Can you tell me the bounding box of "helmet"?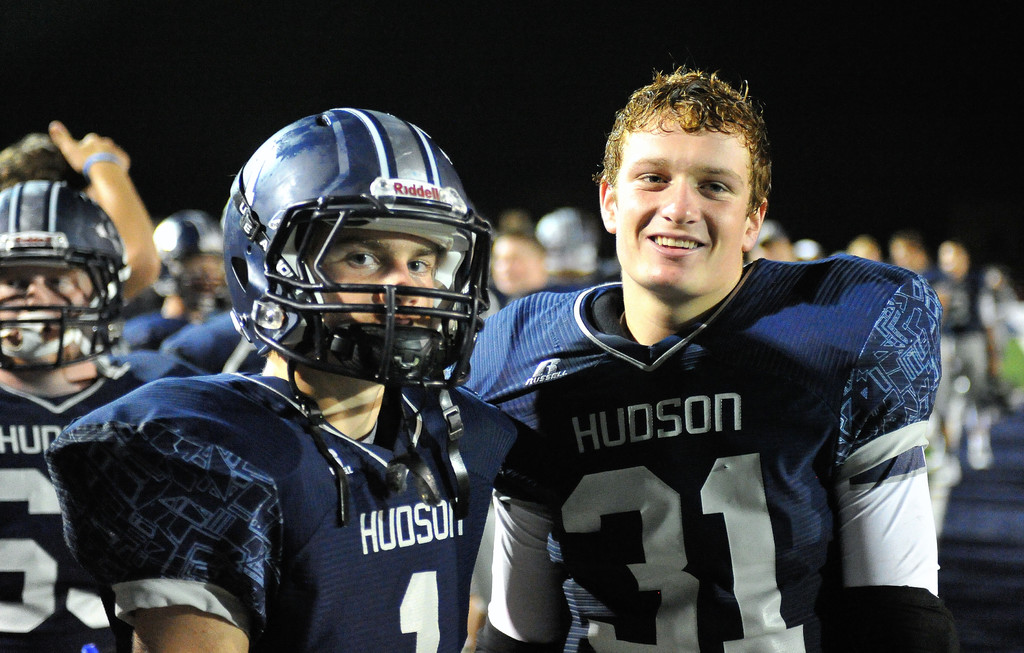
0,176,132,395.
